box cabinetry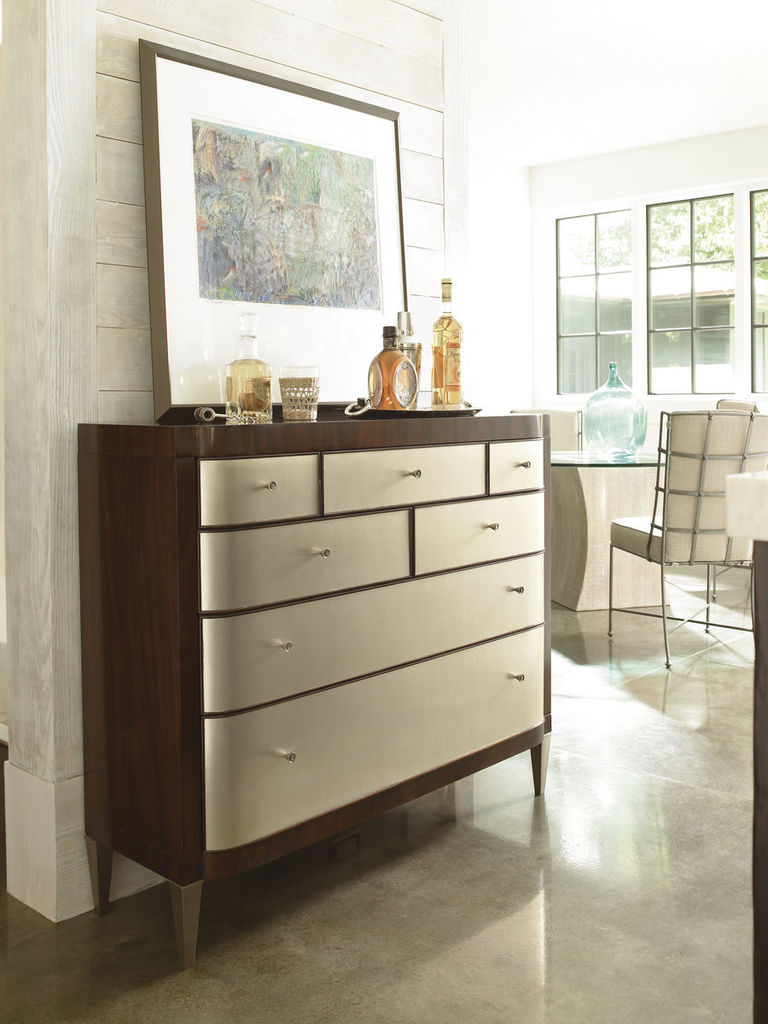
(left=84, top=358, right=512, bottom=928)
